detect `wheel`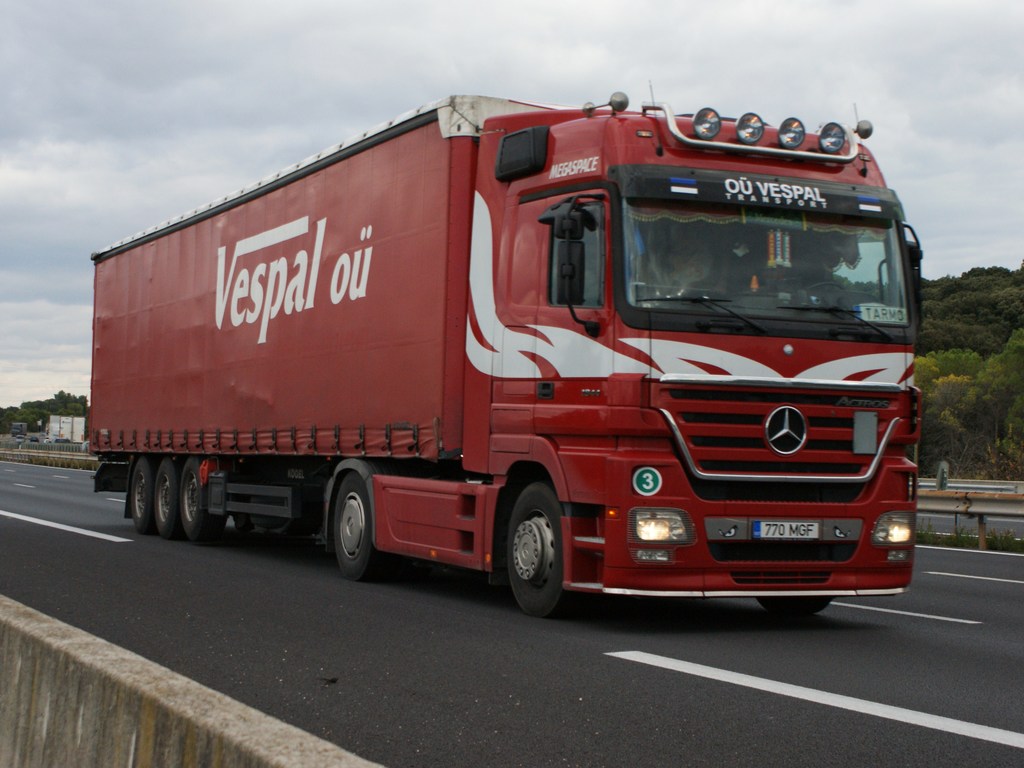
locate(759, 598, 835, 612)
